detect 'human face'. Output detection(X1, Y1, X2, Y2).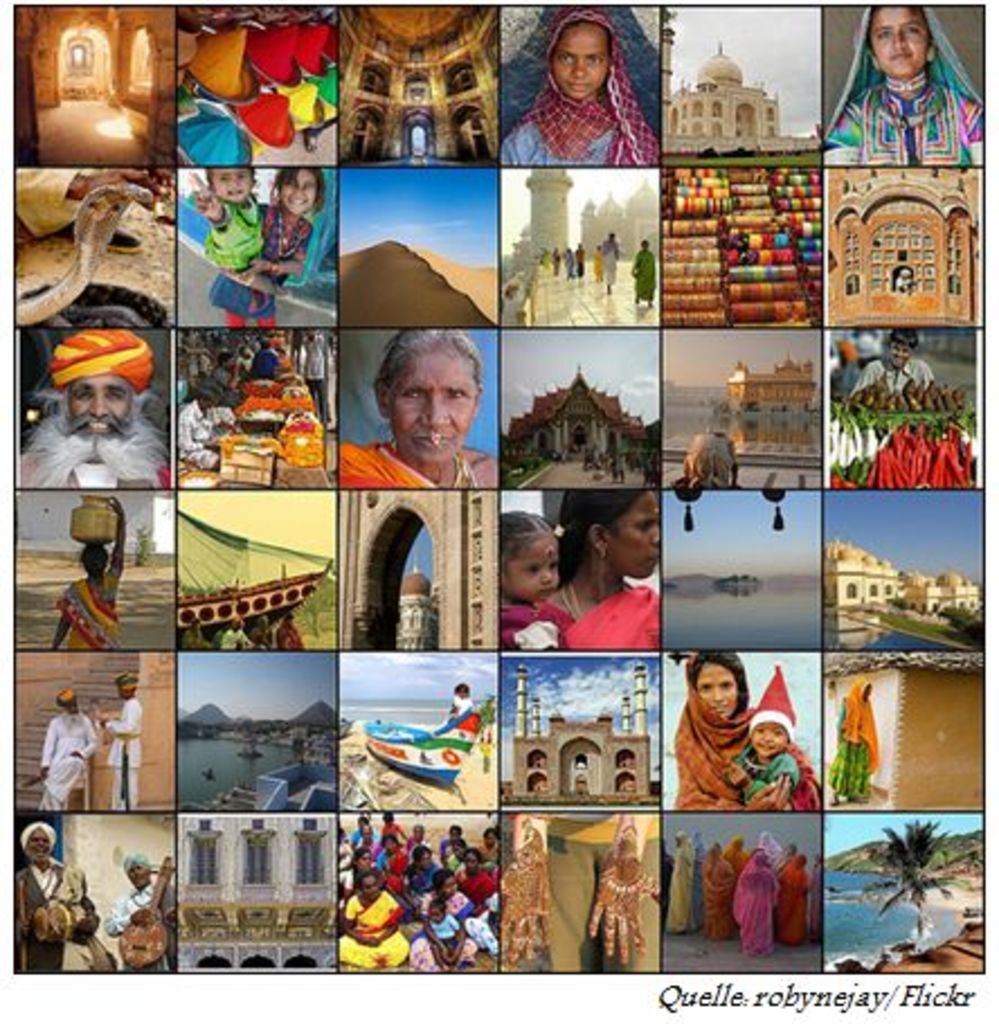
detection(137, 871, 144, 882).
